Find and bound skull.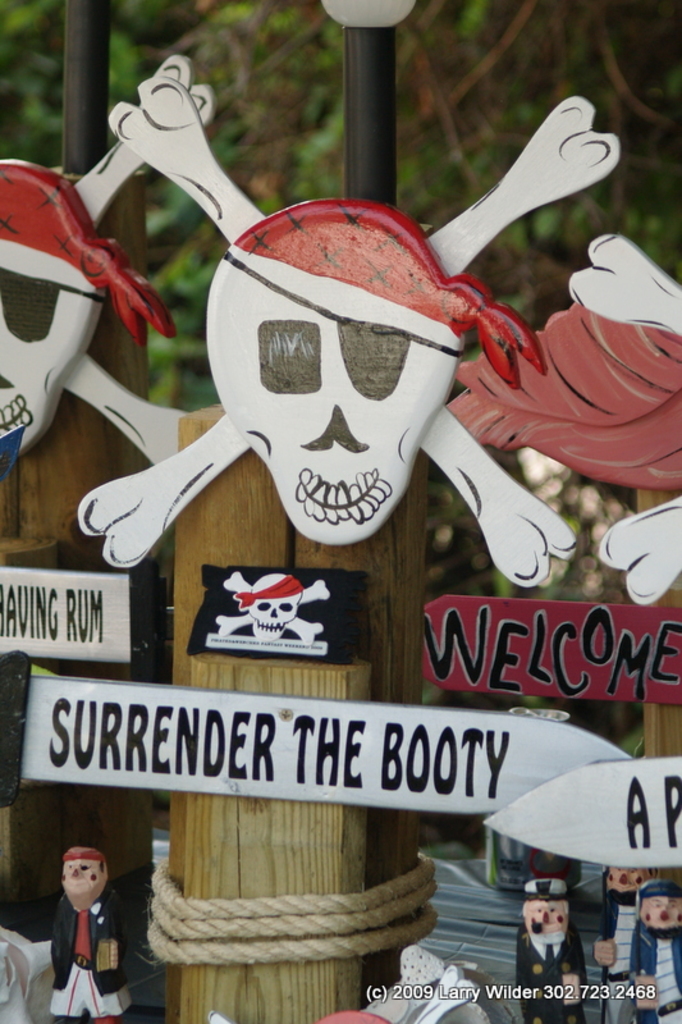
Bound: (left=0, top=170, right=101, bottom=484).
